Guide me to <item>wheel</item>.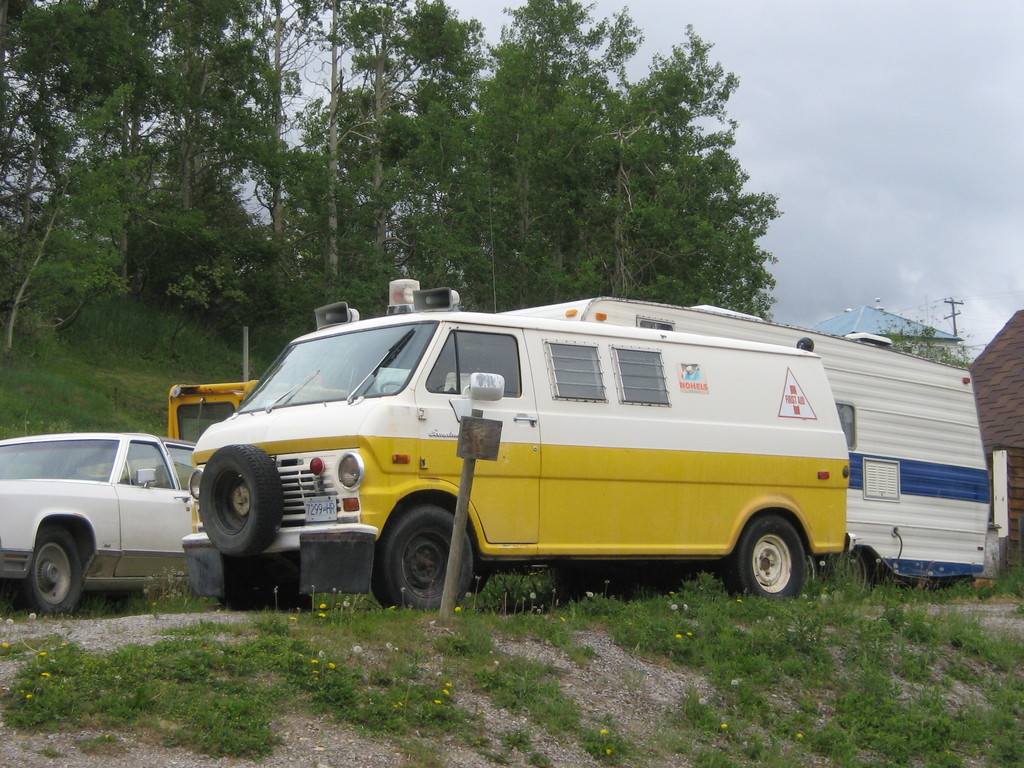
Guidance: pyautogui.locateOnScreen(372, 503, 480, 620).
